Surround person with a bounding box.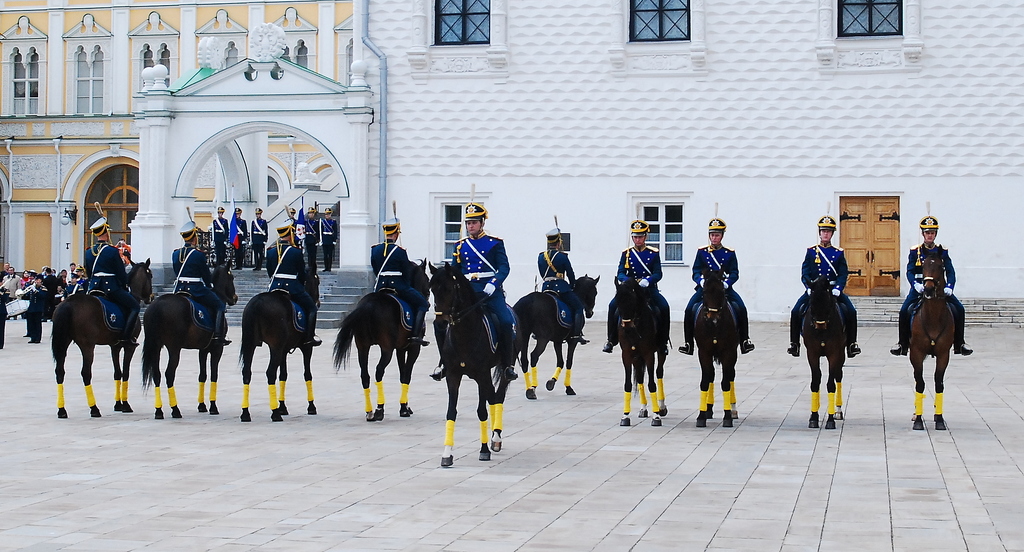
x1=537 y1=228 x2=589 y2=344.
